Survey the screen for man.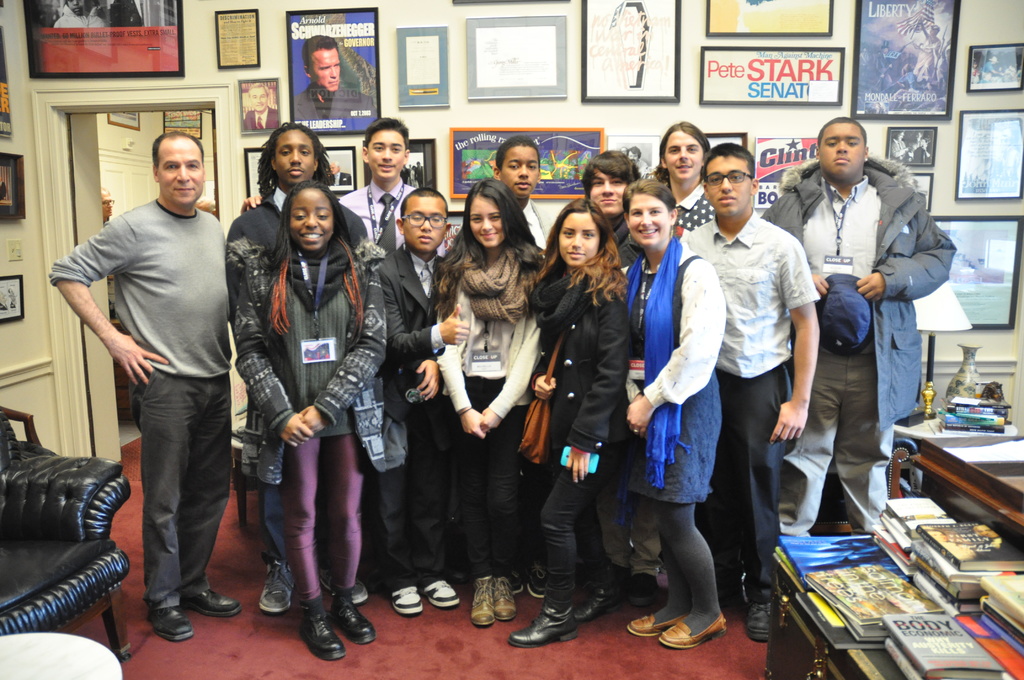
Survey found: <box>344,113,413,250</box>.
